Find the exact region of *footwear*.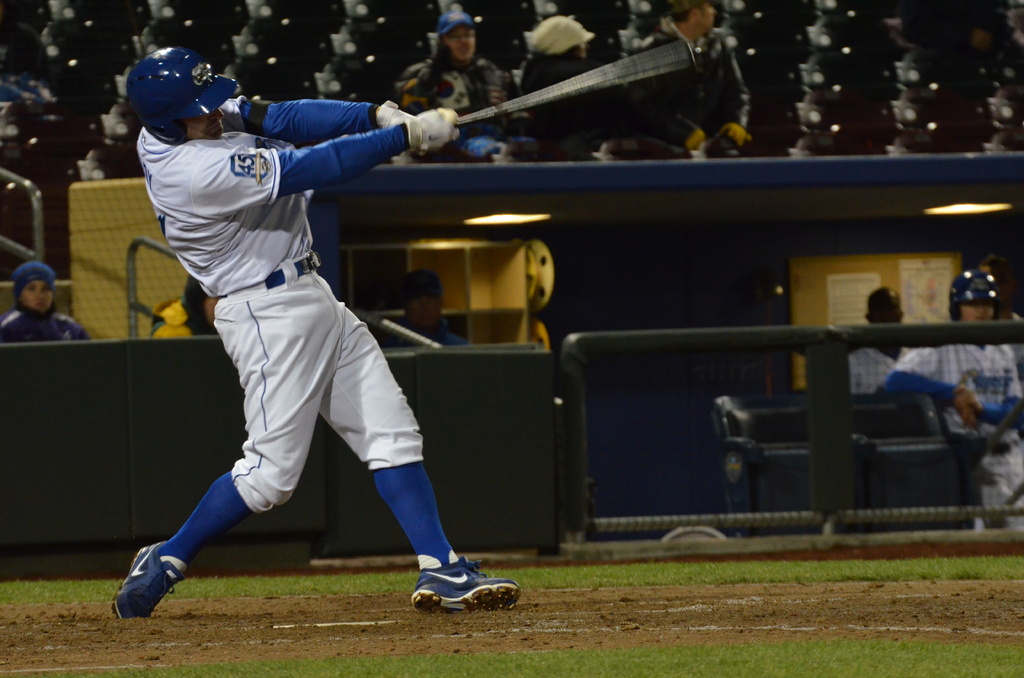
Exact region: [left=405, top=551, right=520, bottom=609].
